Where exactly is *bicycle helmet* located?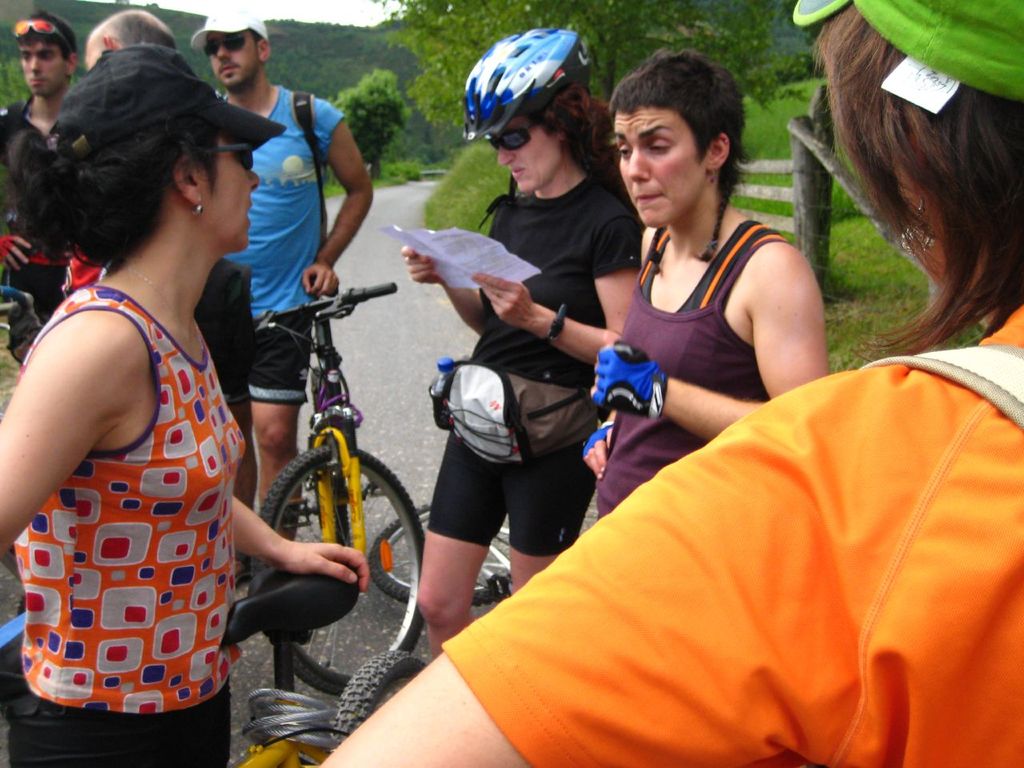
Its bounding box is detection(459, 28, 589, 136).
